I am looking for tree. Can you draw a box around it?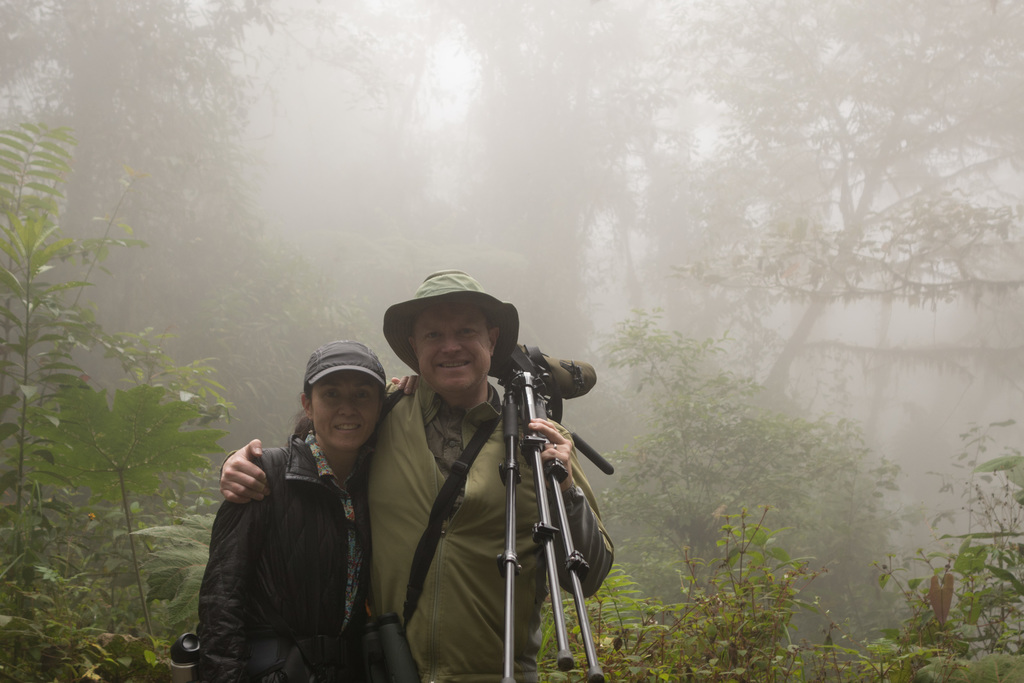
Sure, the bounding box is l=20, t=0, r=284, b=354.
